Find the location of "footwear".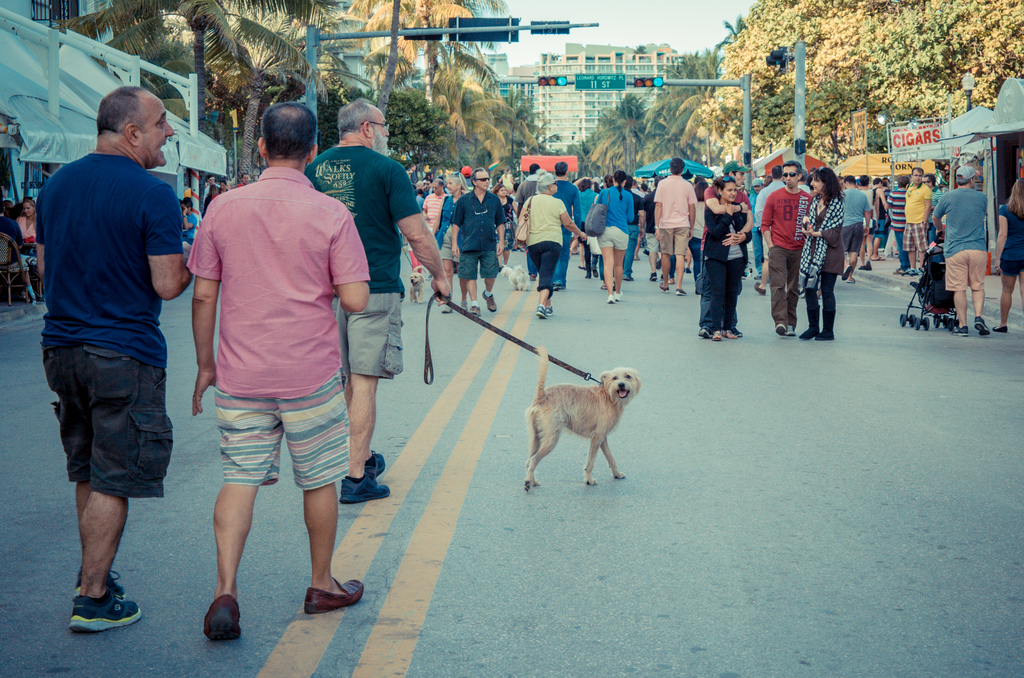
Location: Rect(696, 327, 712, 339).
